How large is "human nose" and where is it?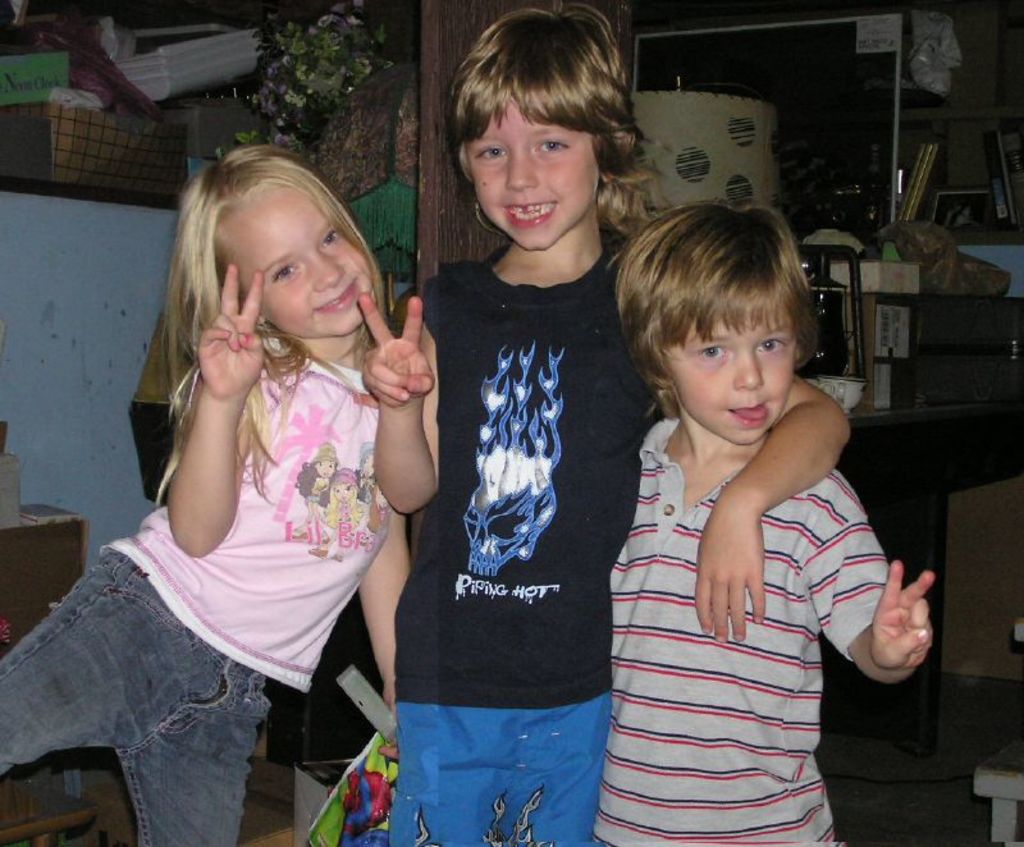
Bounding box: [x1=311, y1=256, x2=339, y2=290].
